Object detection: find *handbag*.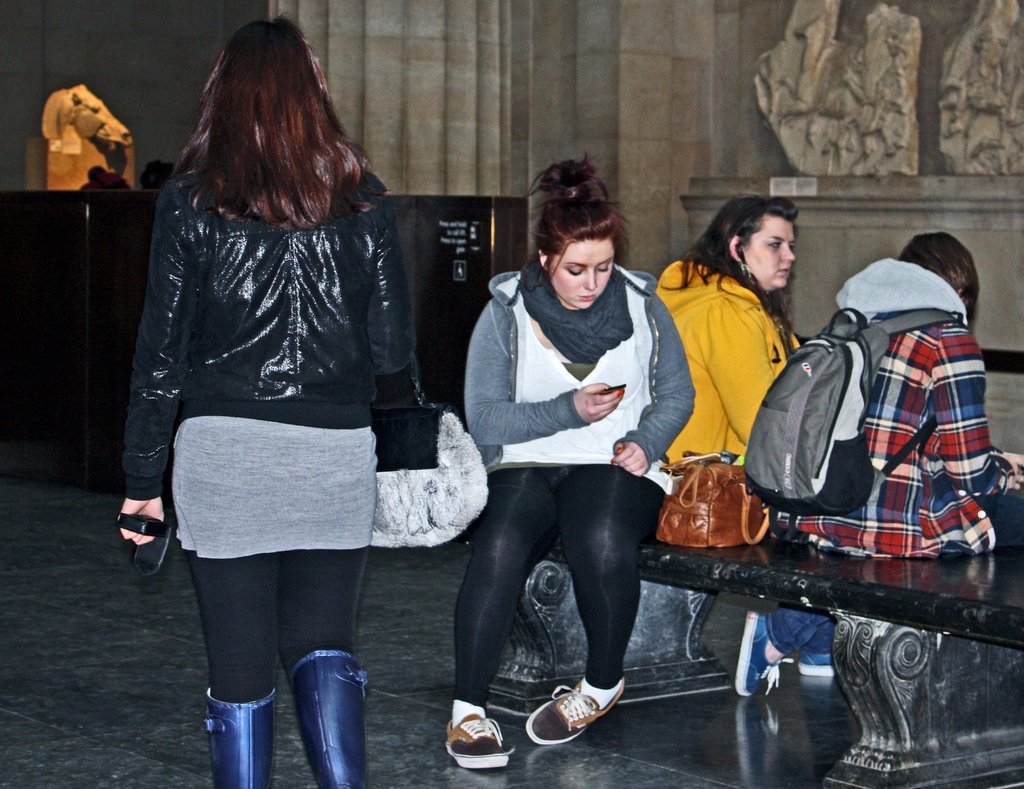
x1=374 y1=355 x2=488 y2=549.
